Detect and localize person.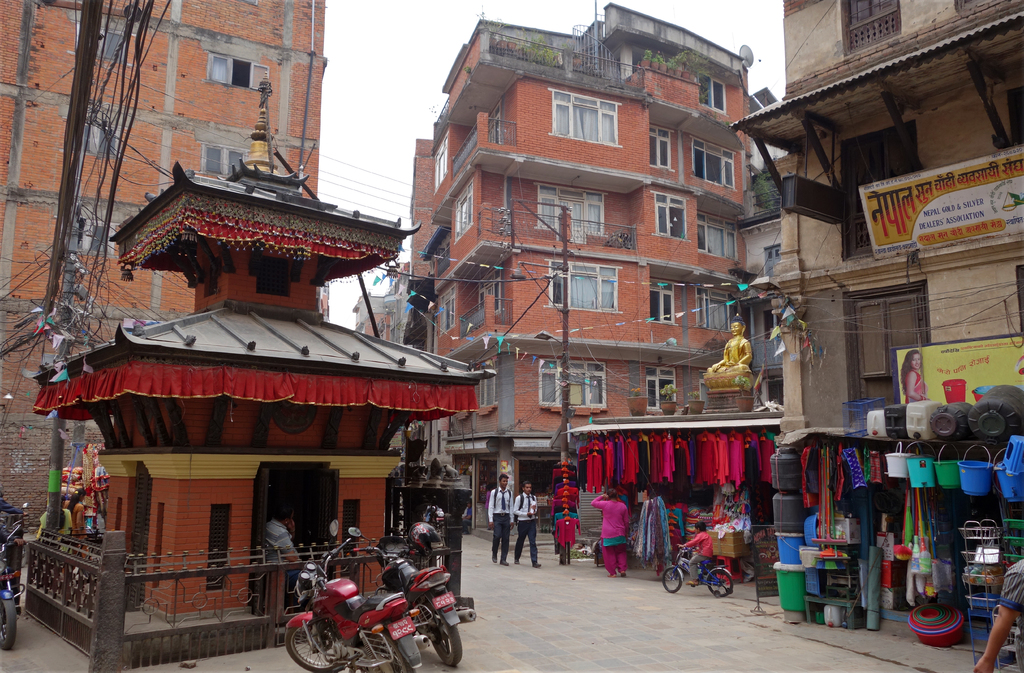
Localized at region(484, 471, 519, 564).
